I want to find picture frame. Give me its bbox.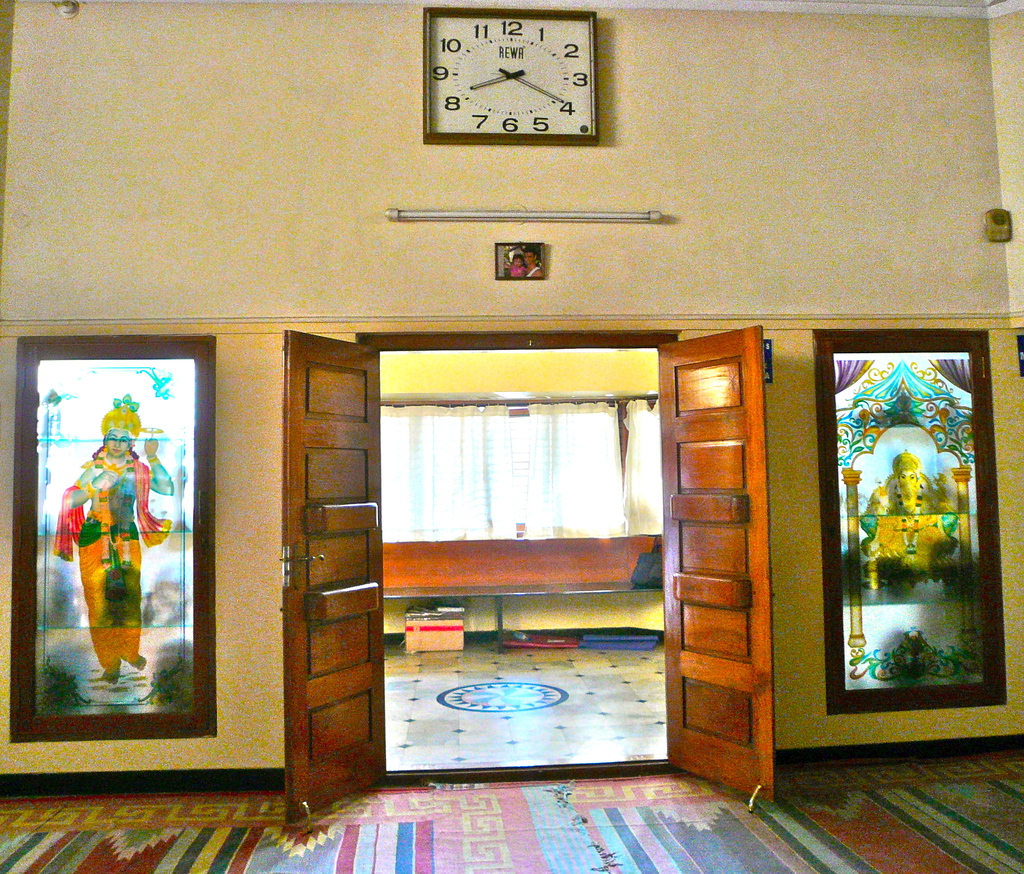
pyautogui.locateOnScreen(818, 349, 1016, 707).
